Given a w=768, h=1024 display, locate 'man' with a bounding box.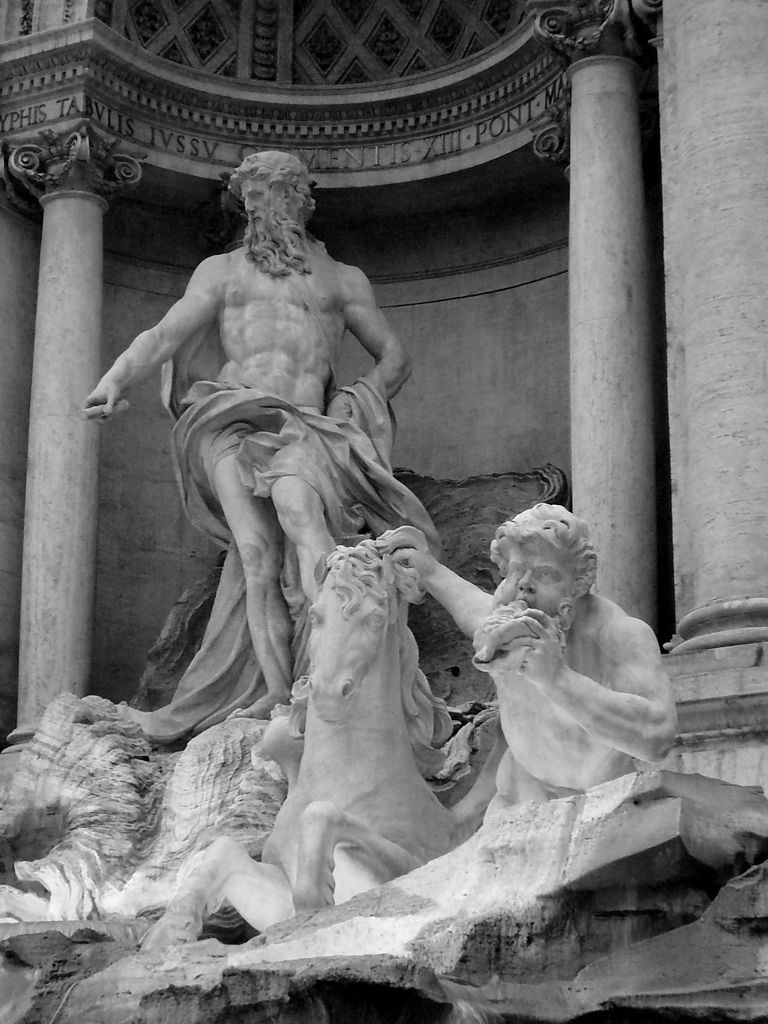
Located: bbox=[451, 490, 690, 853].
